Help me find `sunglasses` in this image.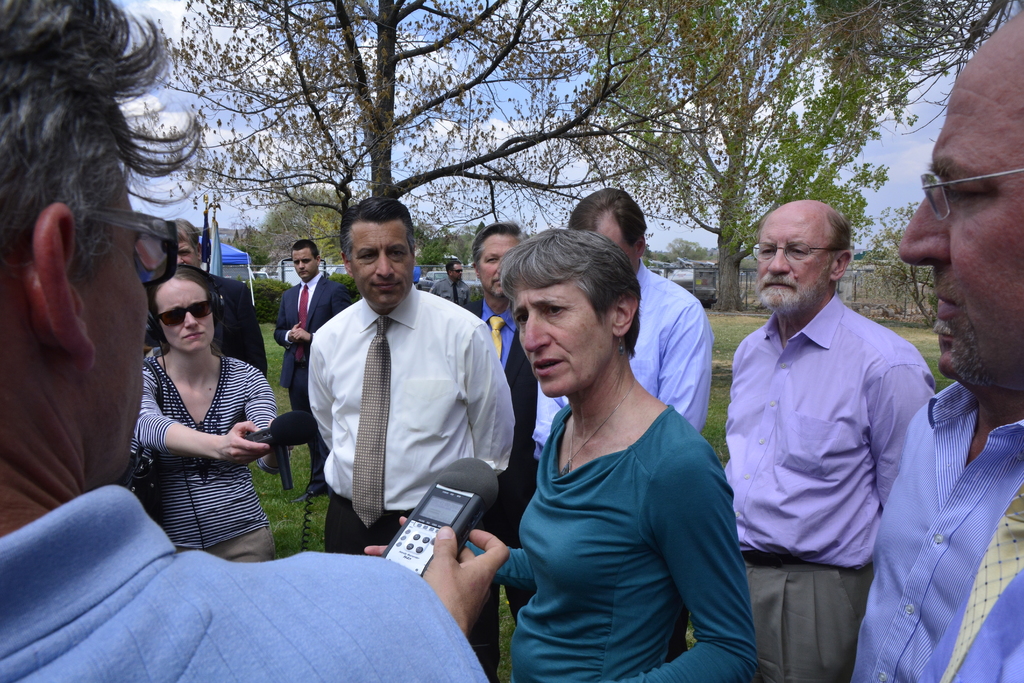
Found it: BBox(452, 268, 463, 272).
